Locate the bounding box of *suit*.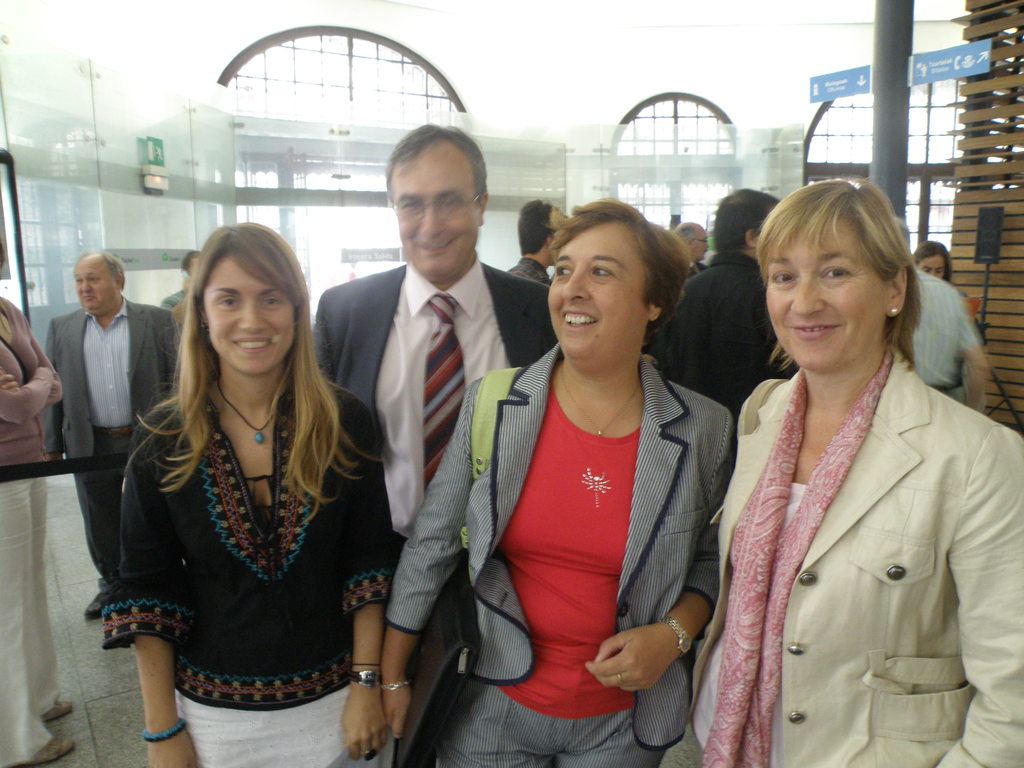
Bounding box: l=308, t=264, r=560, b=534.
